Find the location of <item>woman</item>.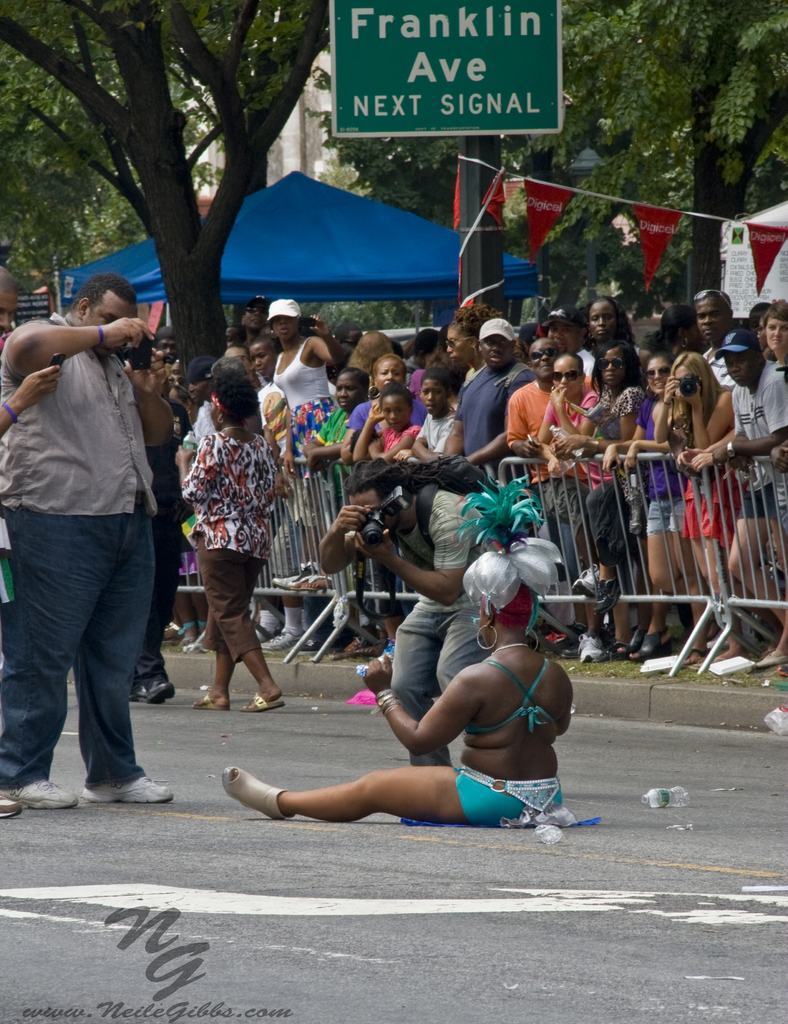
Location: 438:301:497:389.
